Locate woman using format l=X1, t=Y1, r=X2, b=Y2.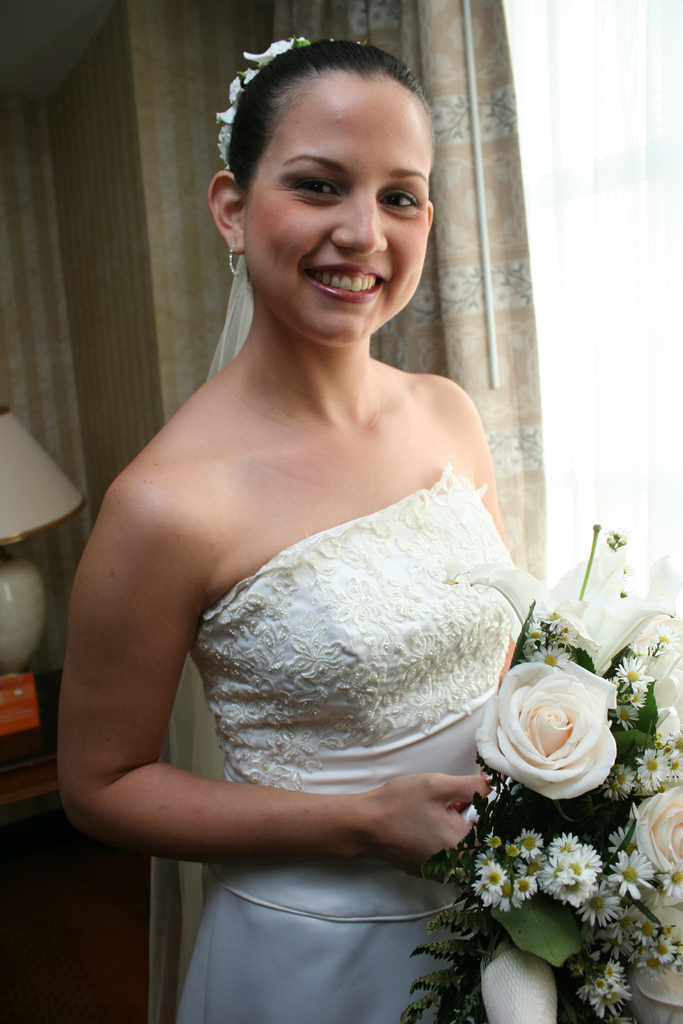
l=54, t=33, r=682, b=1023.
